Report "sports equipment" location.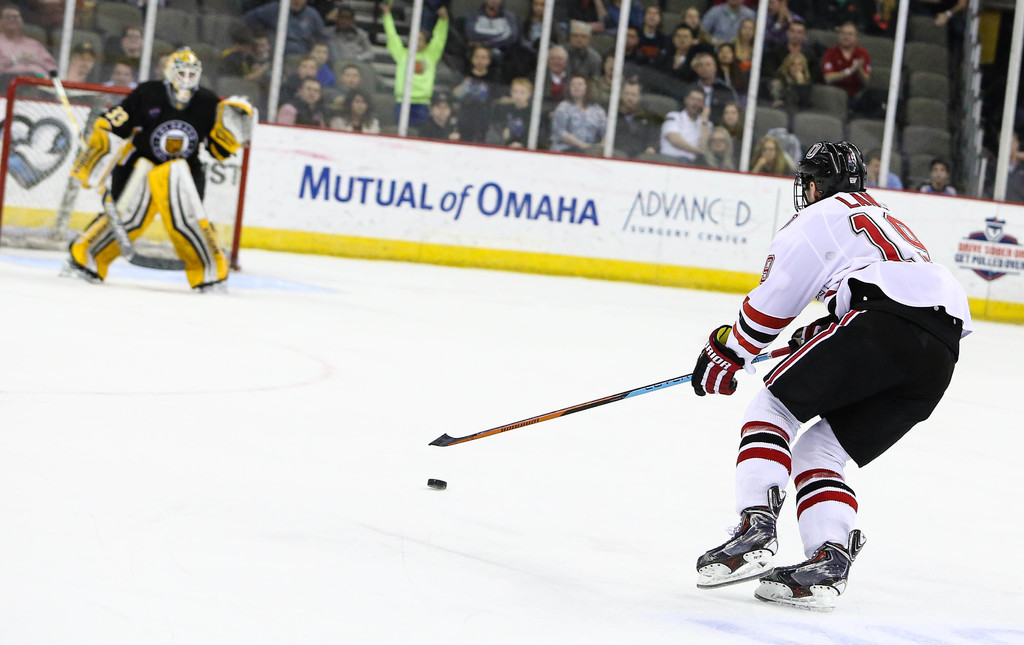
Report: 692, 320, 757, 396.
